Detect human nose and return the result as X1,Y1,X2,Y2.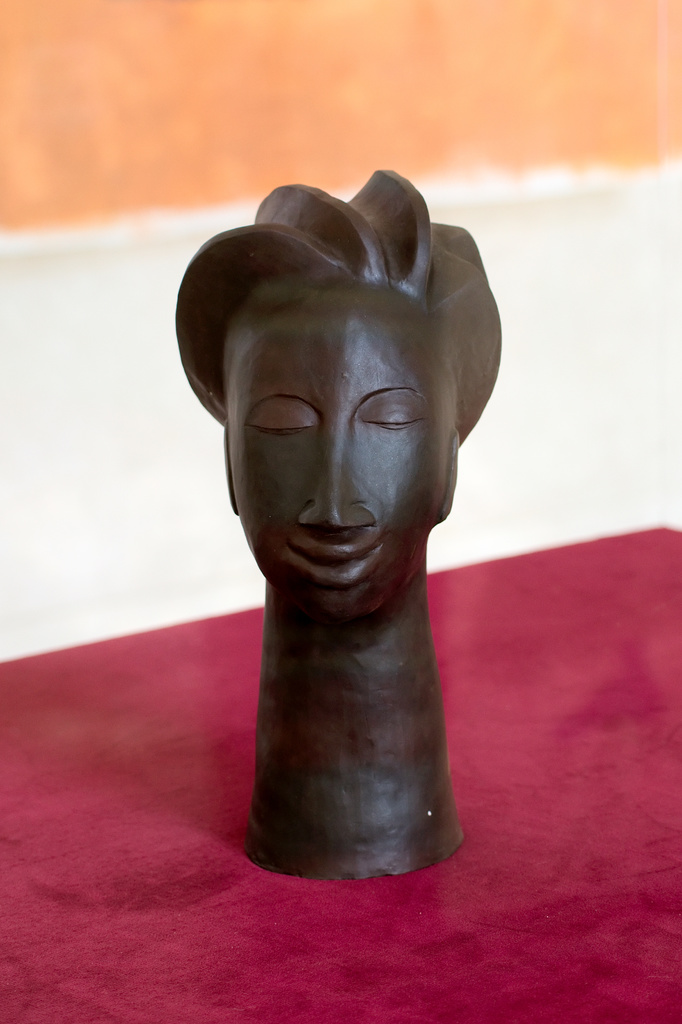
300,445,377,533.
